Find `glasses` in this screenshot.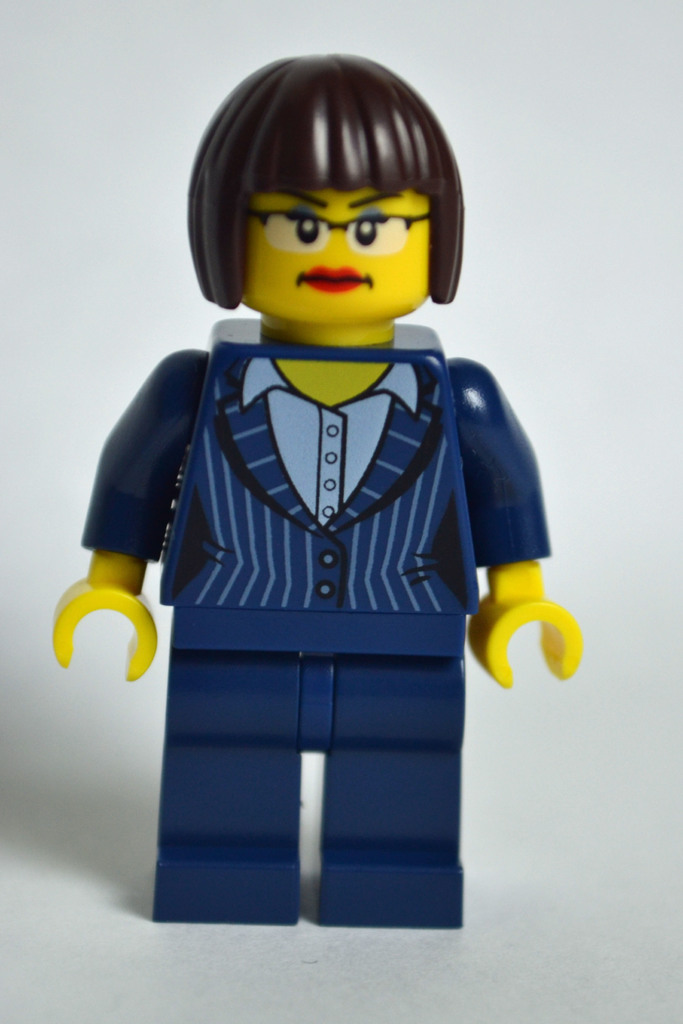
The bounding box for `glasses` is rect(252, 208, 431, 261).
